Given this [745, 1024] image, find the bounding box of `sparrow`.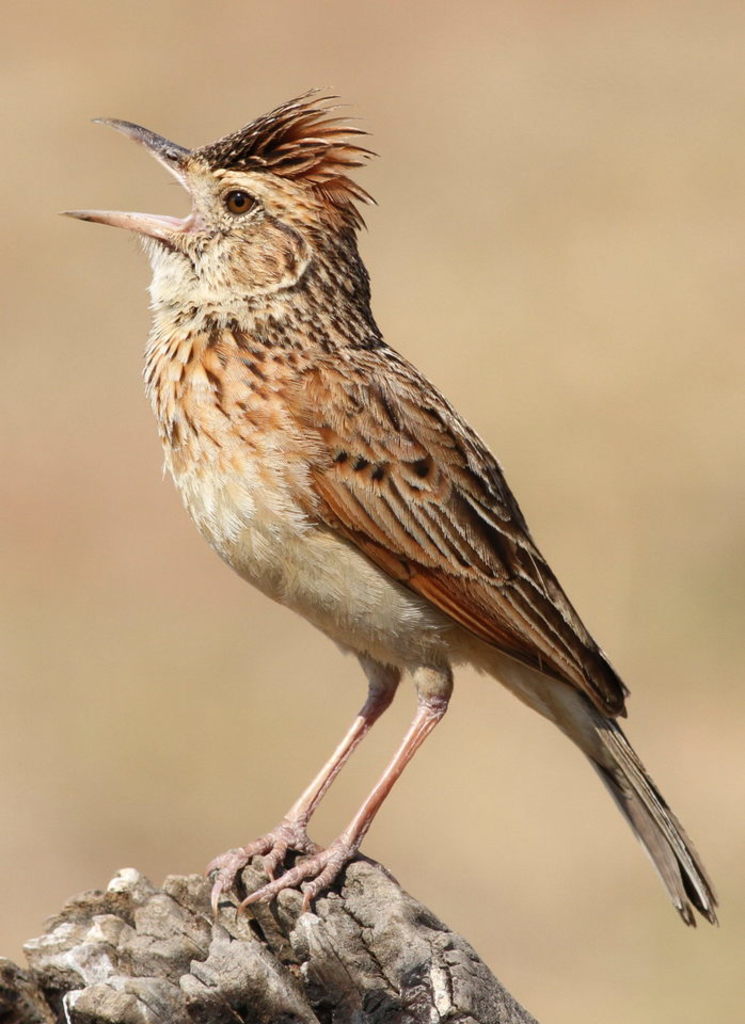
[left=66, top=84, right=723, bottom=926].
